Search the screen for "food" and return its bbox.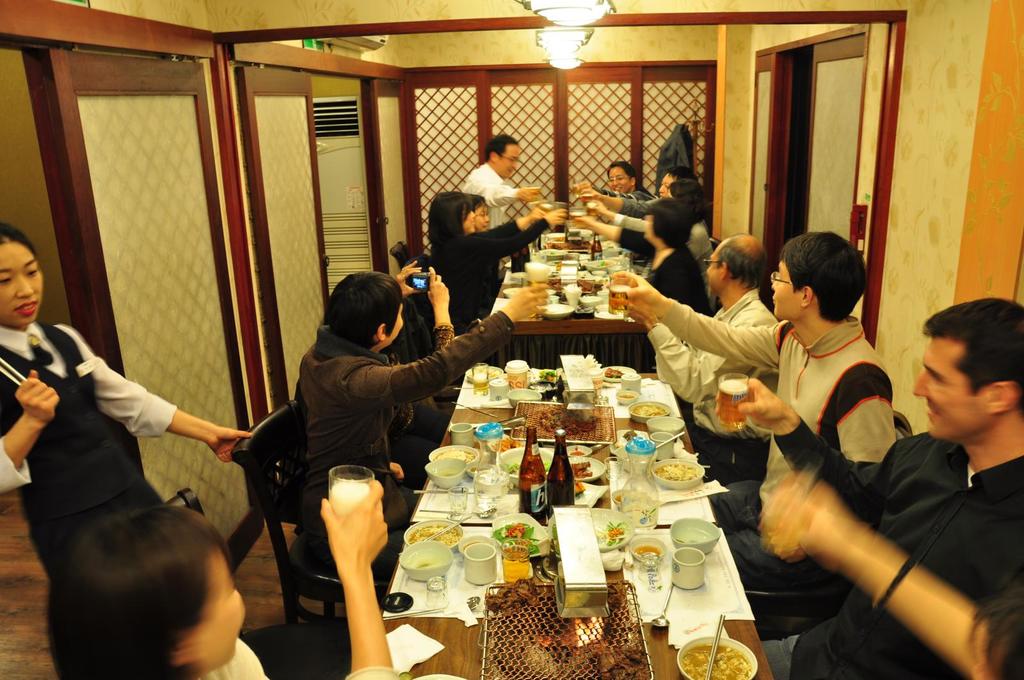
Found: (655, 461, 693, 479).
